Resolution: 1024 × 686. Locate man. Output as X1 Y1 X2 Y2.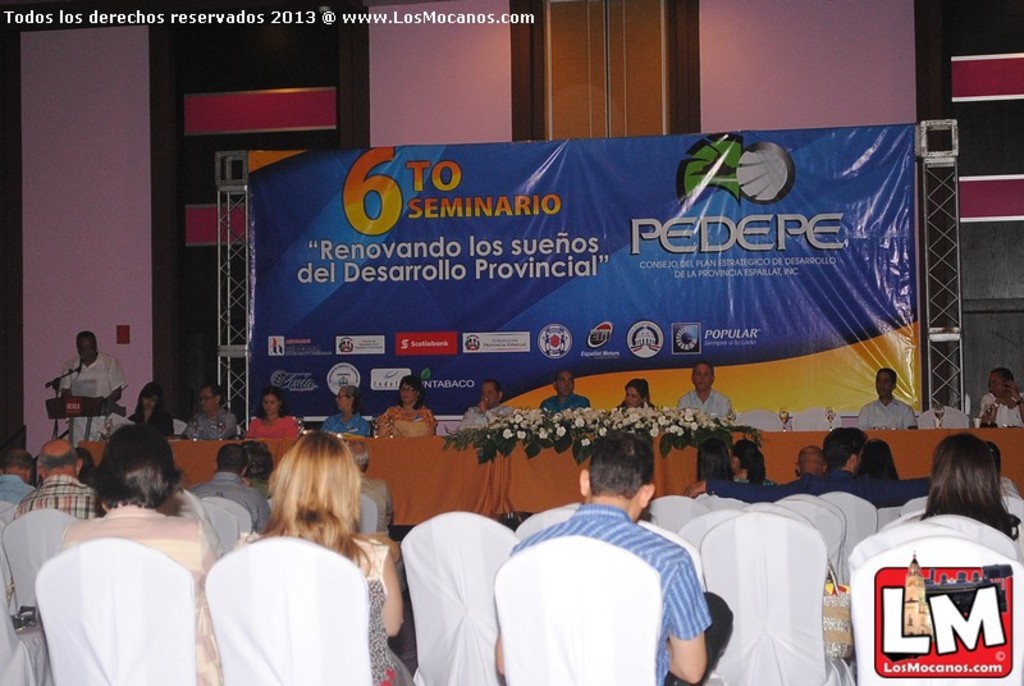
972 365 1023 429.
